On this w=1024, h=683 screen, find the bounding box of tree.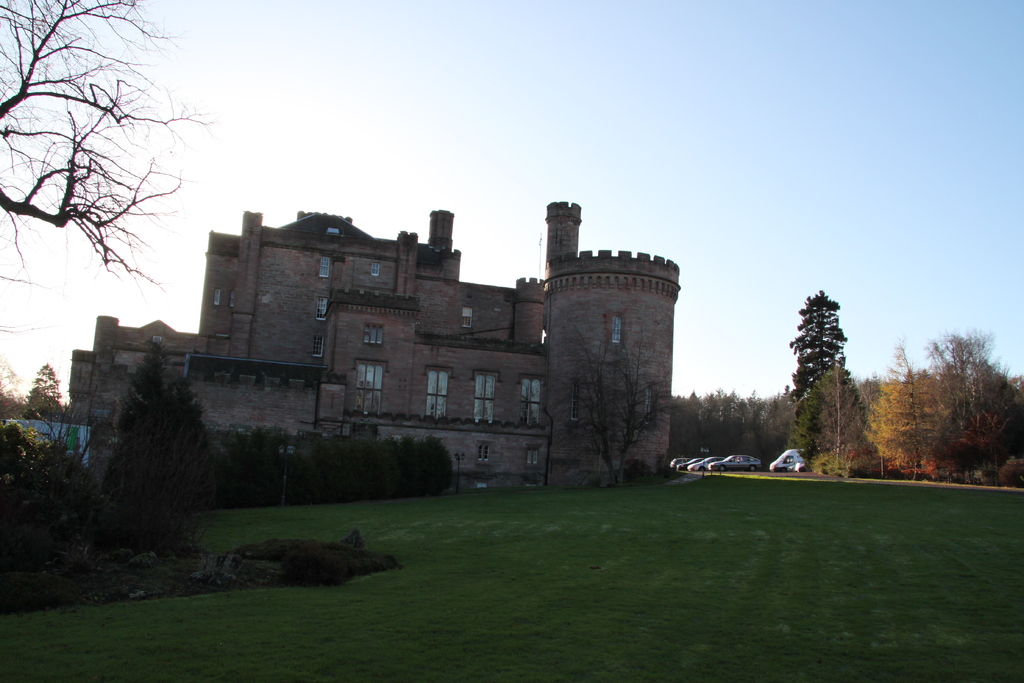
Bounding box: {"left": 918, "top": 331, "right": 1023, "bottom": 486}.
